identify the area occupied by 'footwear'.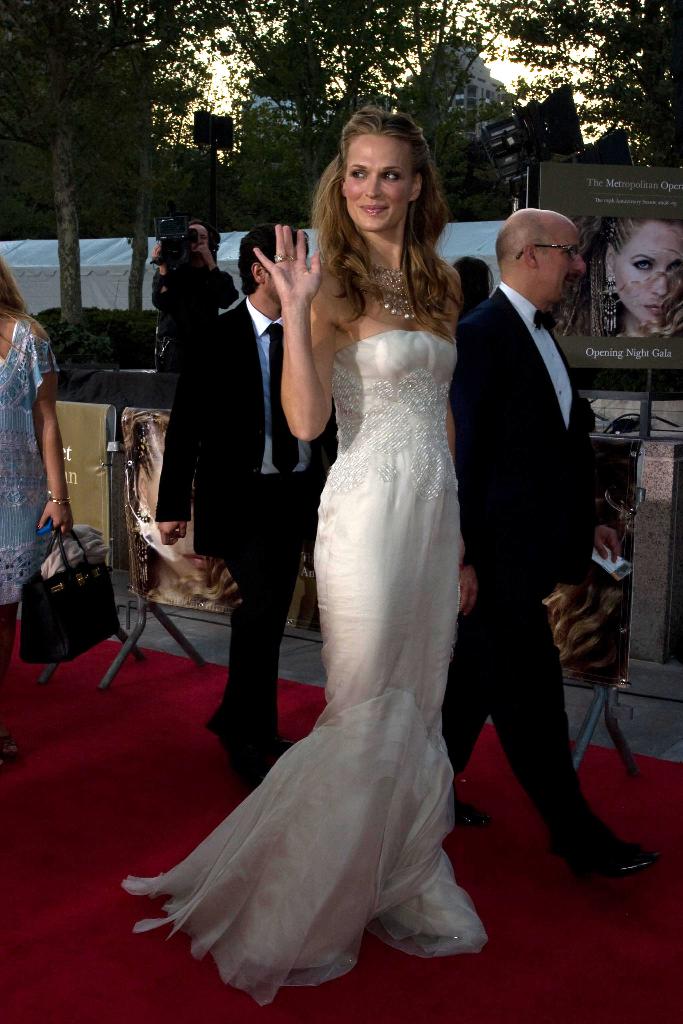
Area: locate(0, 732, 21, 769).
